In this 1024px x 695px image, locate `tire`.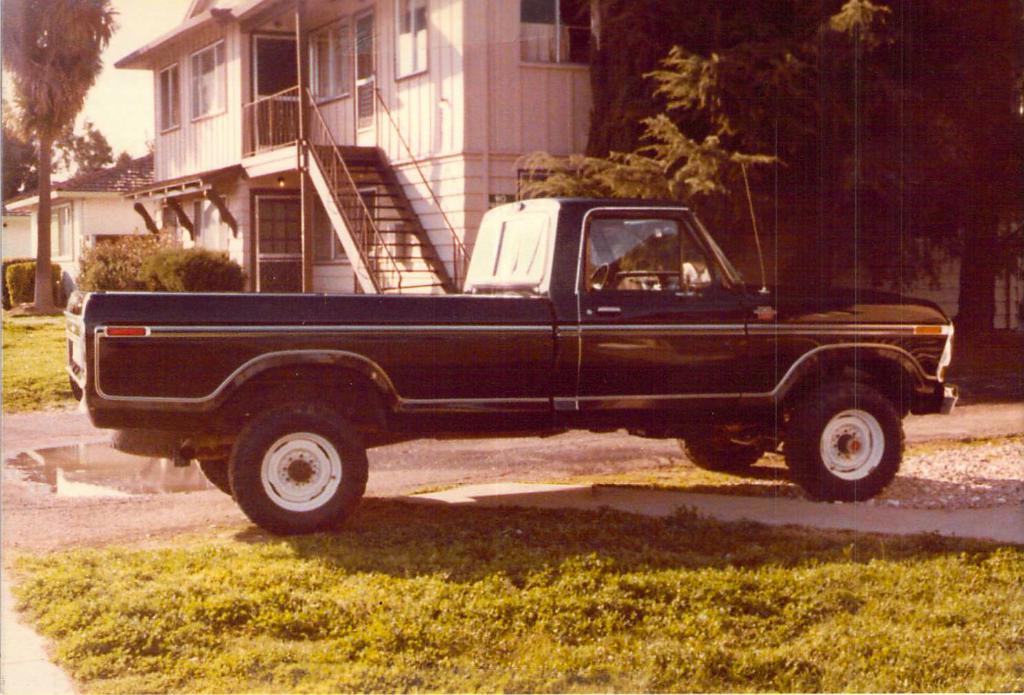
Bounding box: (x1=677, y1=419, x2=769, y2=471).
